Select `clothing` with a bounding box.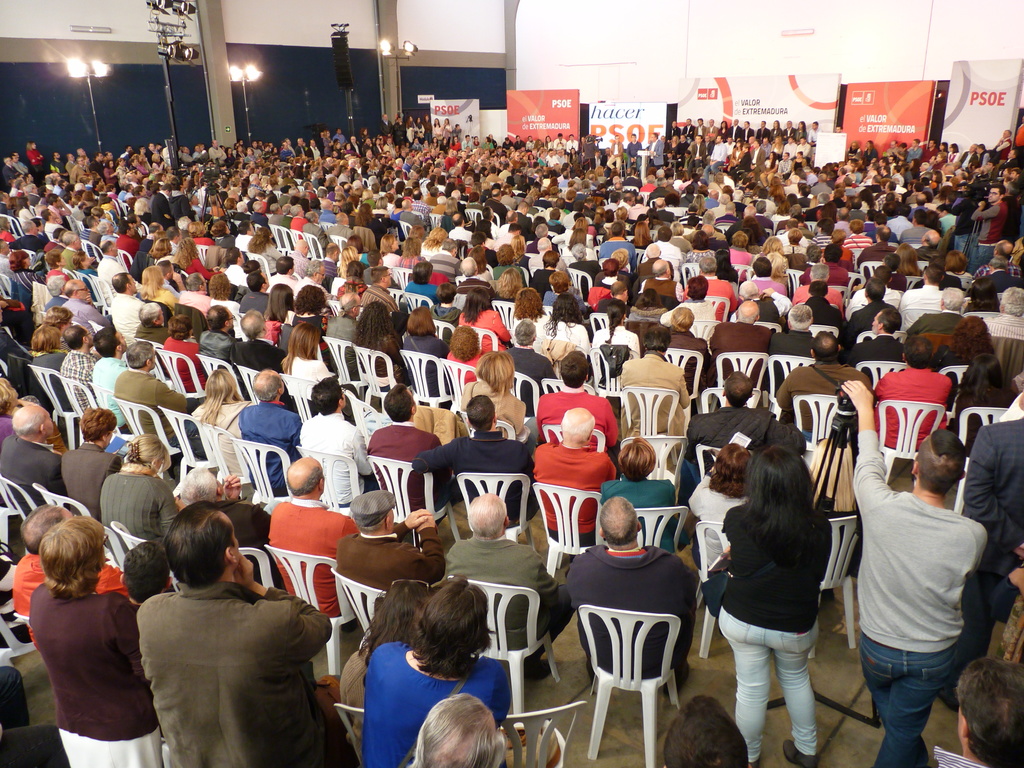
{"left": 598, "top": 236, "right": 636, "bottom": 267}.
